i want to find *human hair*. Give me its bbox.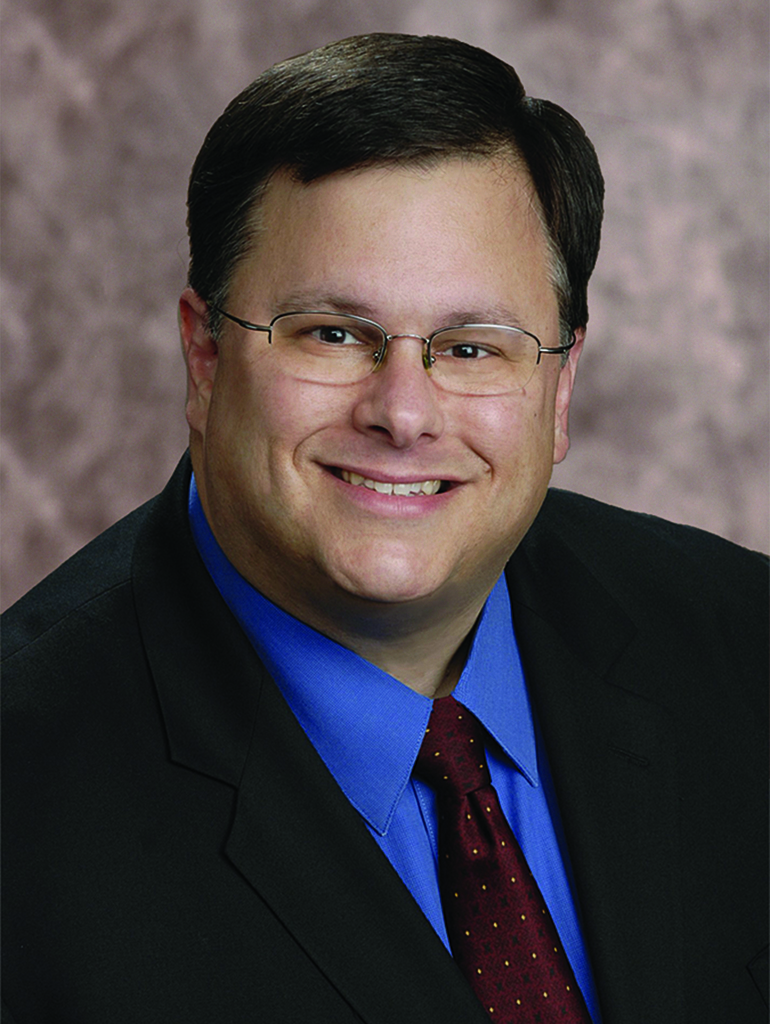
190, 23, 595, 431.
